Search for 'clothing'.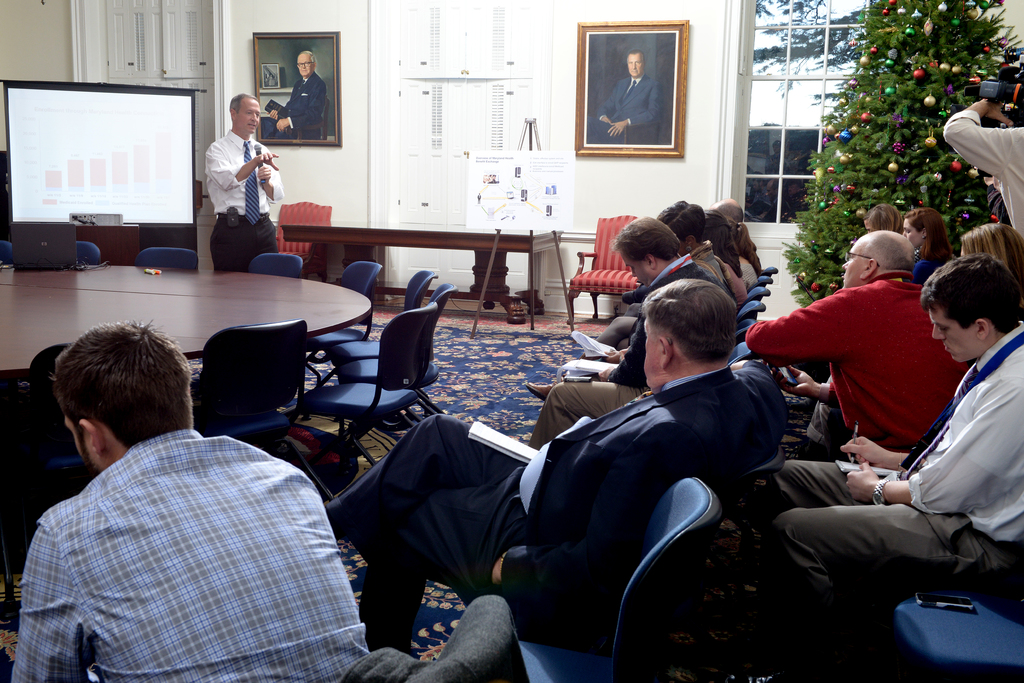
Found at BBox(341, 595, 525, 682).
